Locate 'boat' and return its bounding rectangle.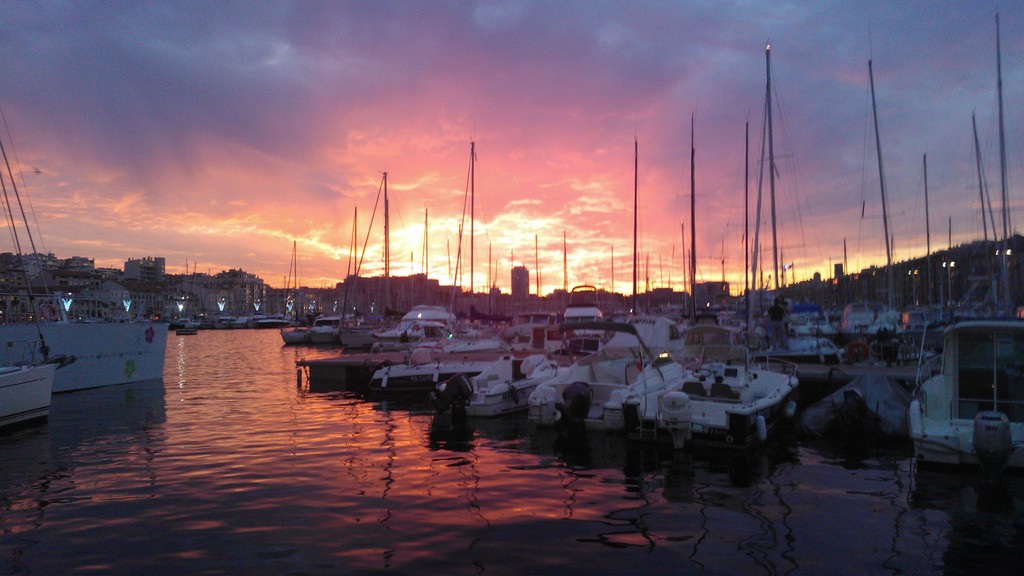
[left=0, top=85, right=81, bottom=435].
